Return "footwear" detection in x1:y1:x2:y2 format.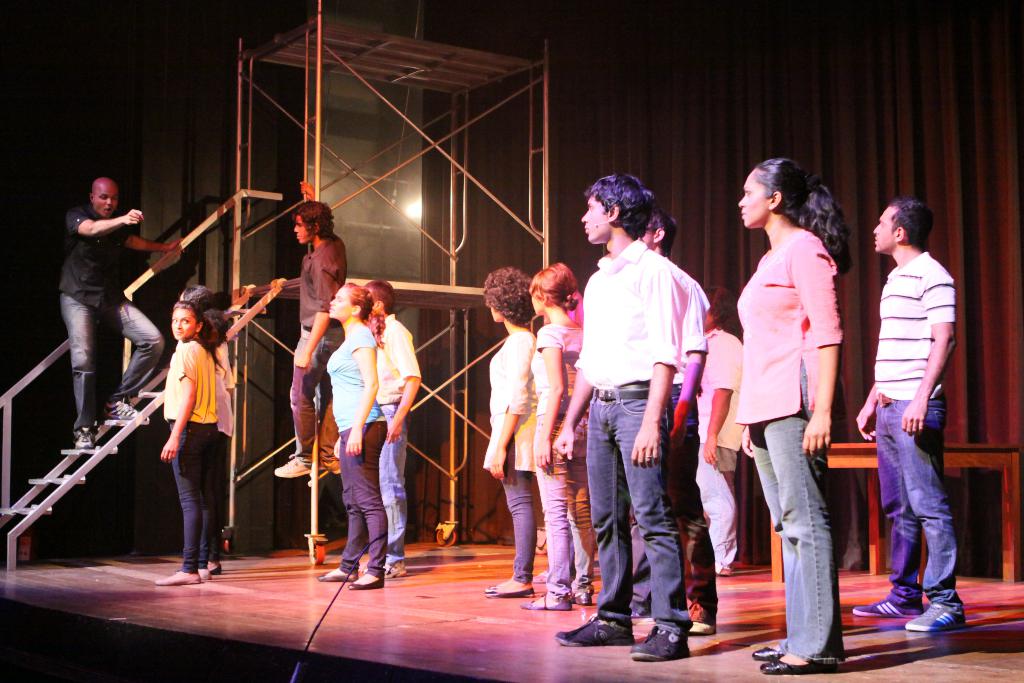
553:613:636:648.
